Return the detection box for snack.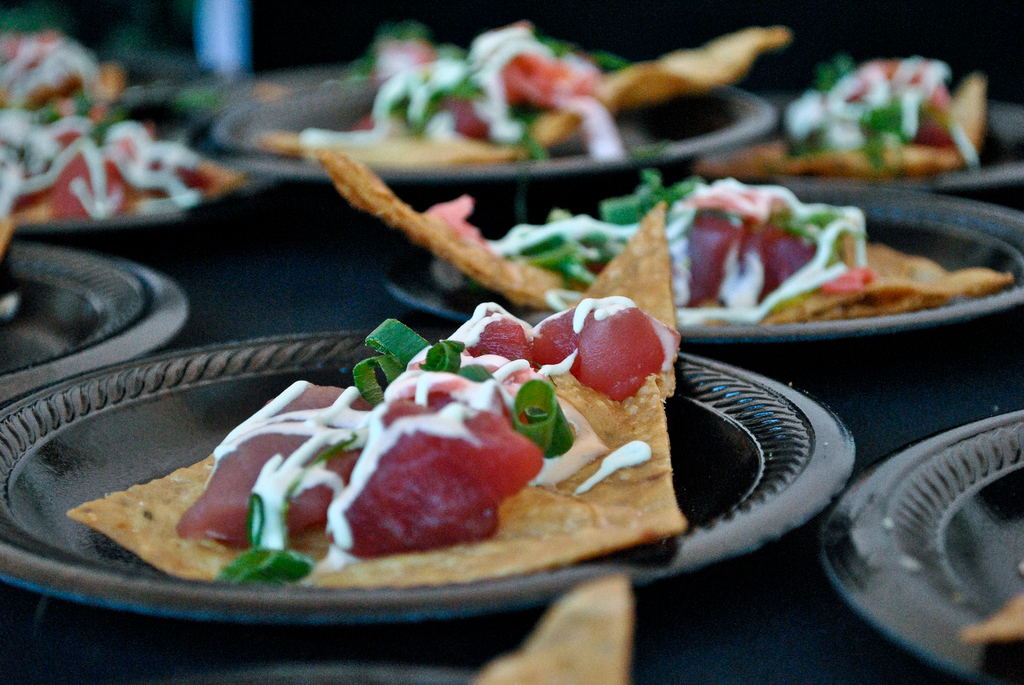
[333, 22, 775, 168].
